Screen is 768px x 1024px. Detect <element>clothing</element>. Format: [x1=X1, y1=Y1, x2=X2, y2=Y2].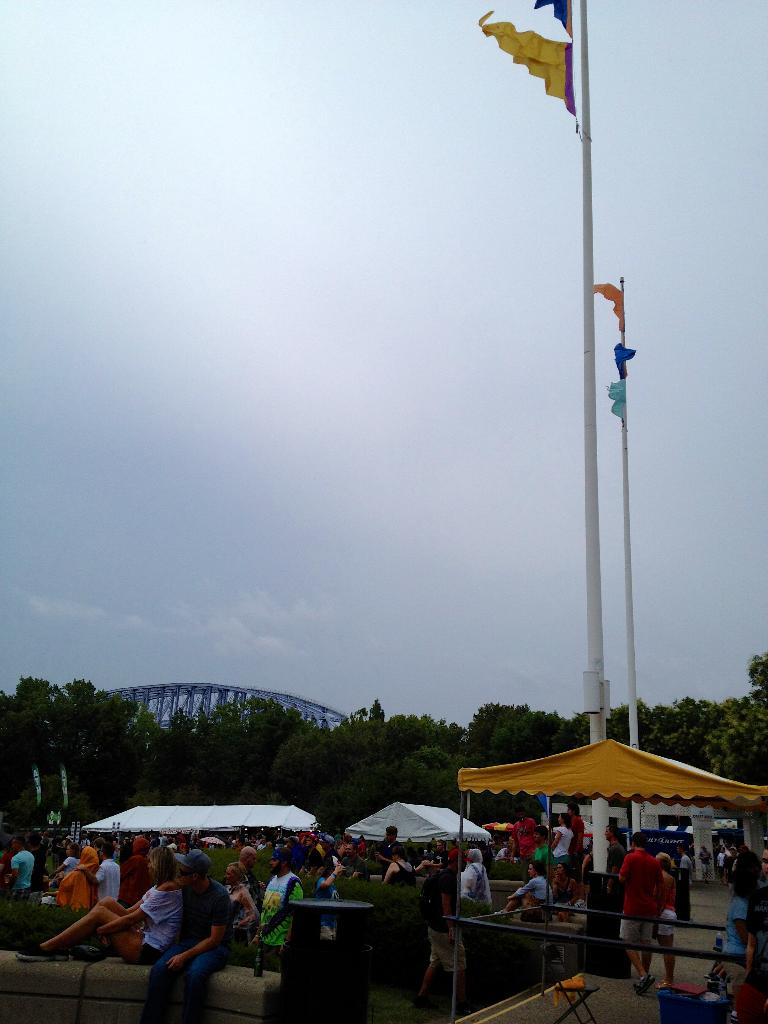
[x1=337, y1=853, x2=370, y2=879].
